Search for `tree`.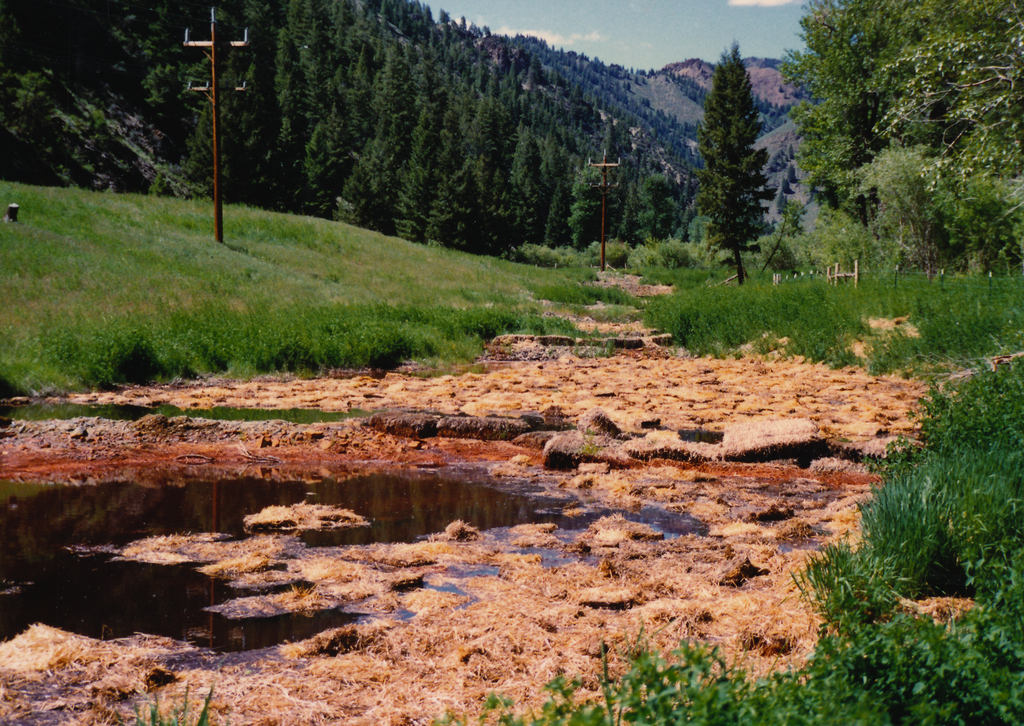
Found at [861, 140, 933, 236].
